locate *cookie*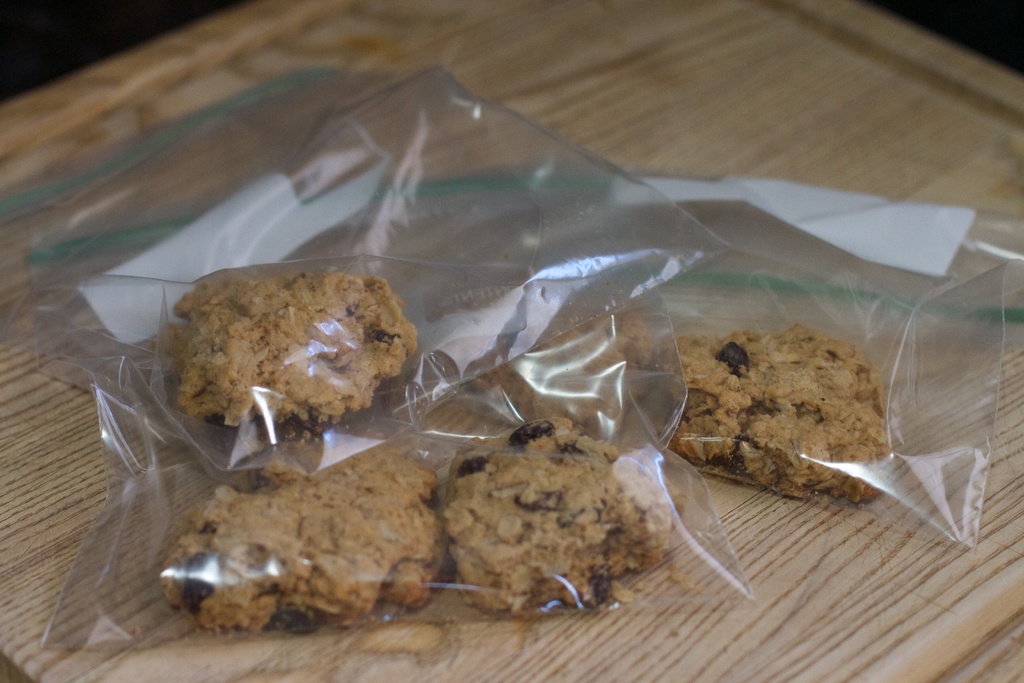
(x1=649, y1=320, x2=892, y2=506)
